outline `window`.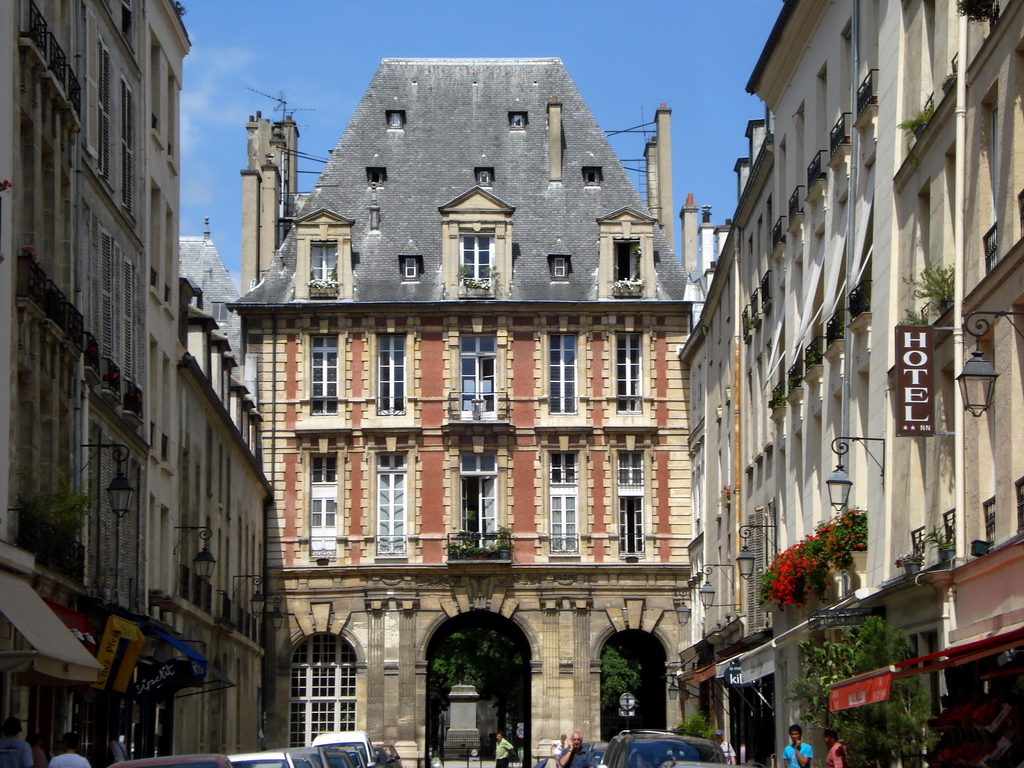
Outline: BBox(309, 453, 333, 490).
